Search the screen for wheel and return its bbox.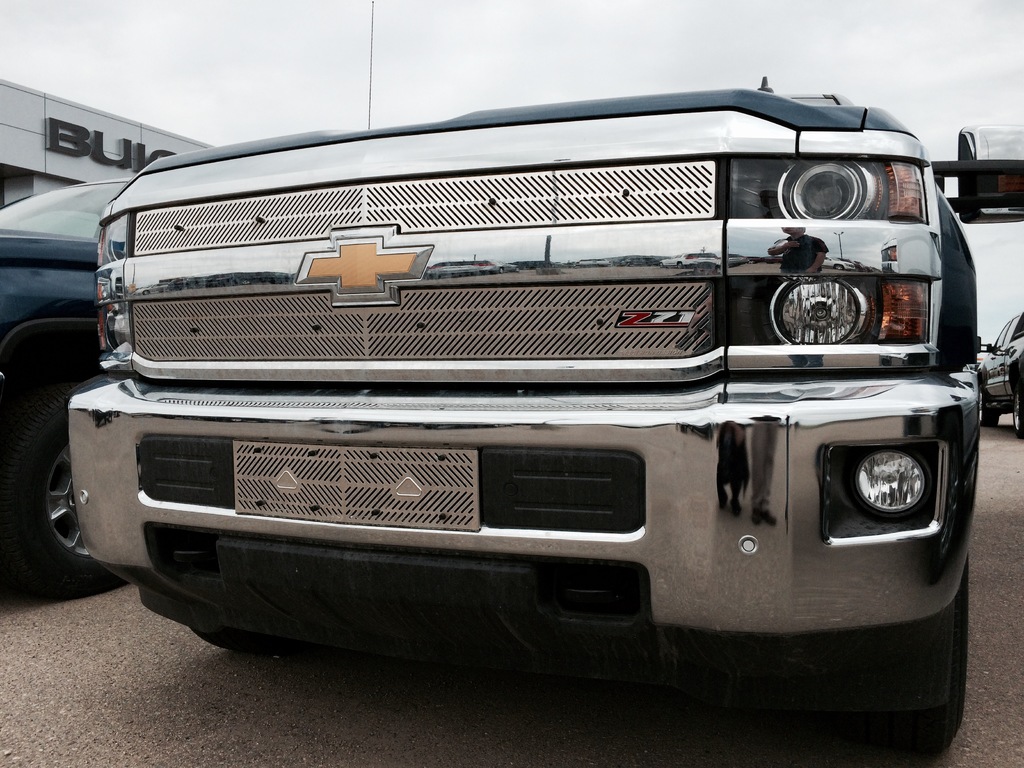
Found: 22:390:136:600.
